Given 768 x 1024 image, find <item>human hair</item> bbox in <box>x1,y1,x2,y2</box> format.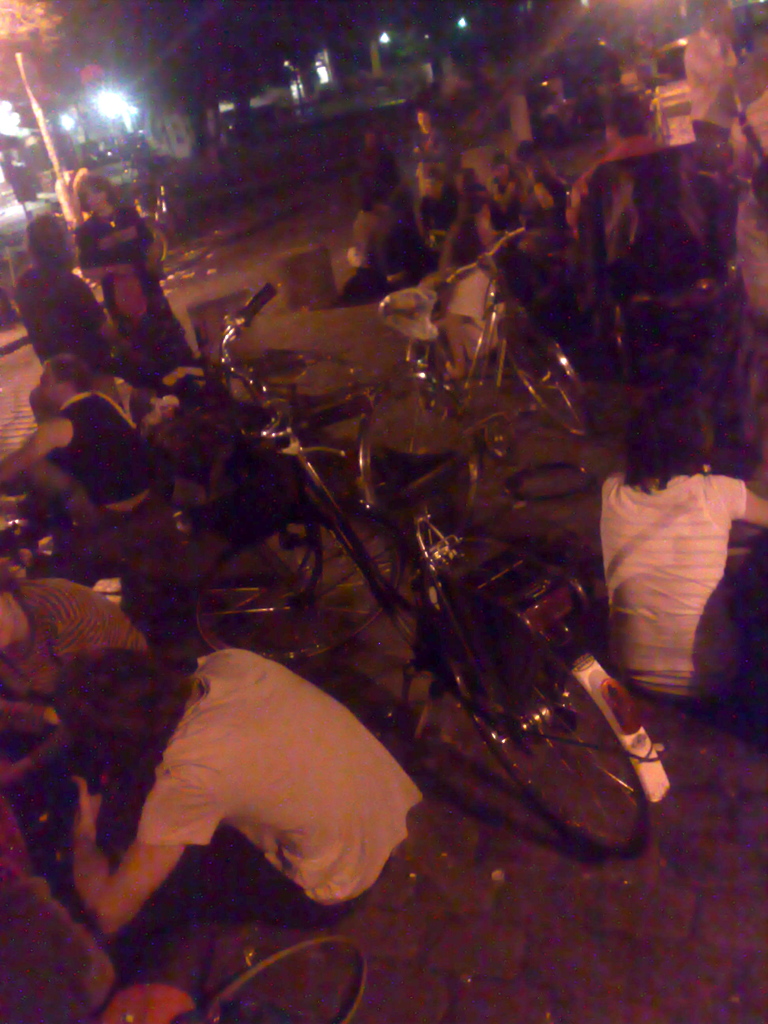
<box>600,90,648,135</box>.
